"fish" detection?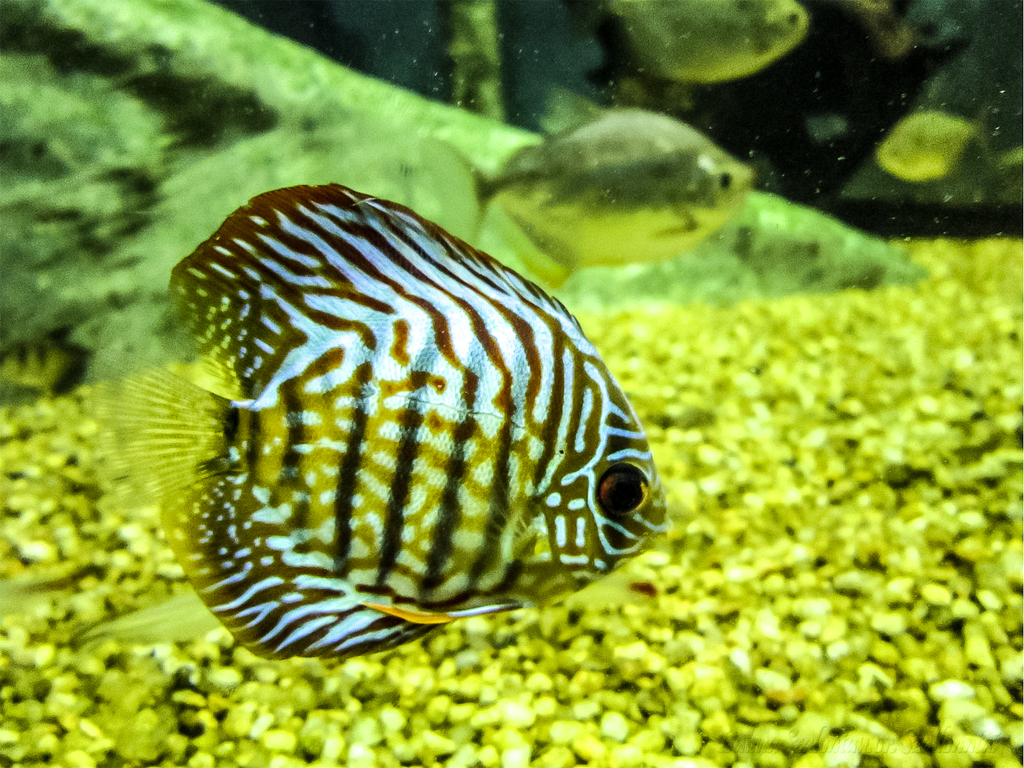
587 0 809 109
